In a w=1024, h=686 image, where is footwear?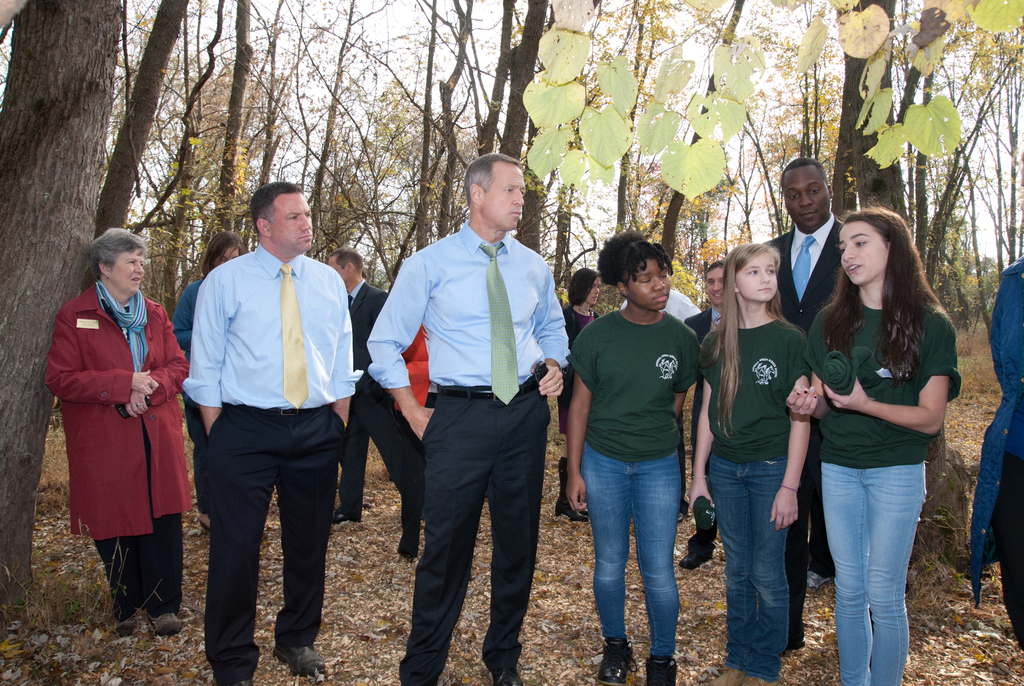
(left=330, top=505, right=356, bottom=527).
